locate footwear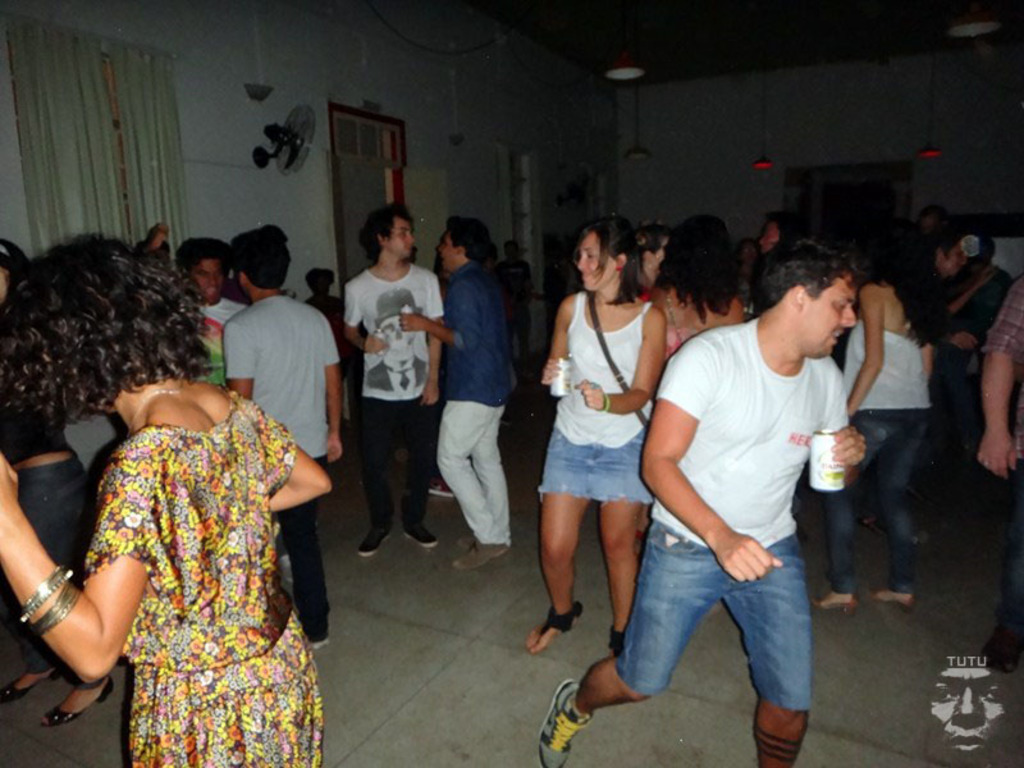
403:524:439:547
